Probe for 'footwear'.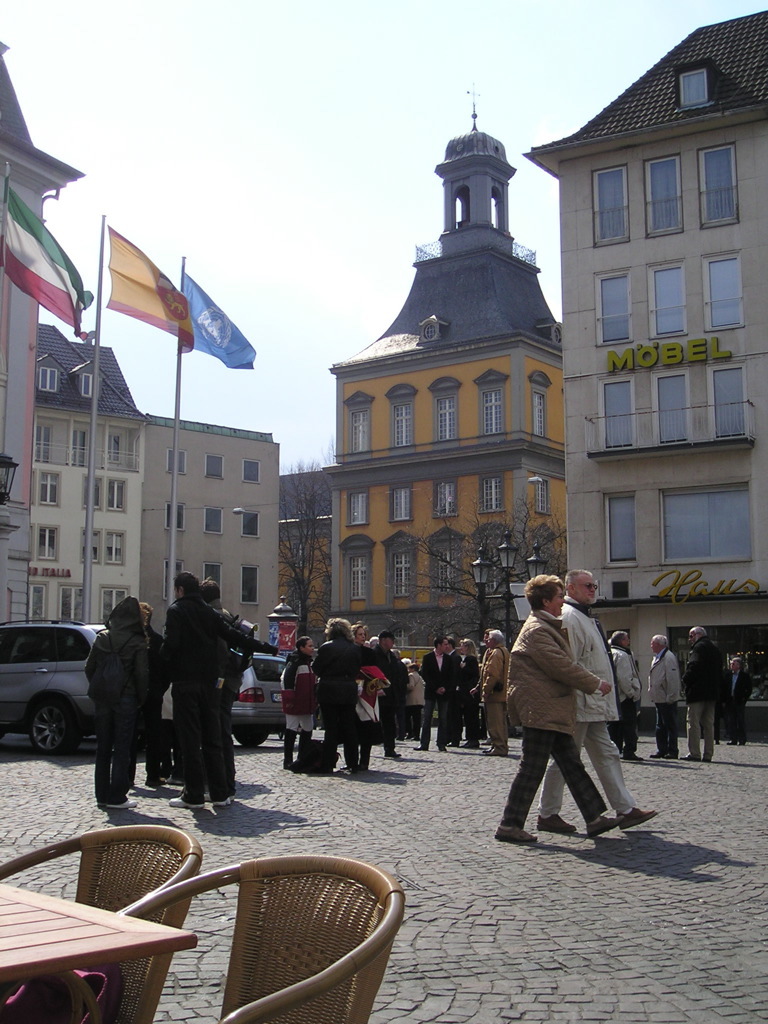
Probe result: [left=163, top=800, right=199, bottom=806].
